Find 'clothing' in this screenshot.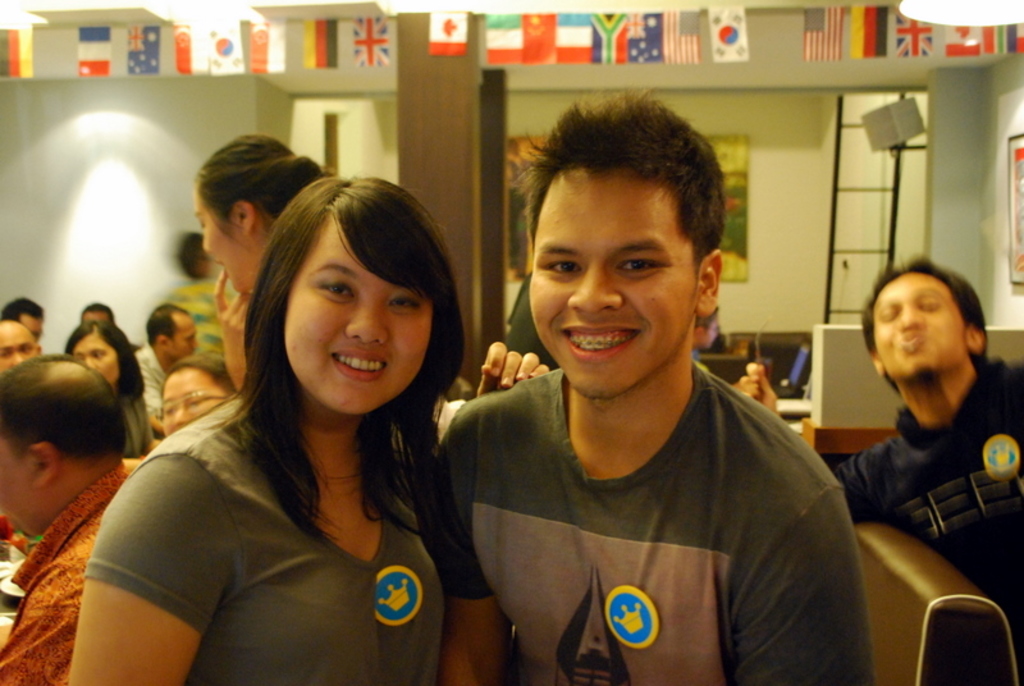
The bounding box for 'clothing' is x1=140 y1=334 x2=174 y2=415.
